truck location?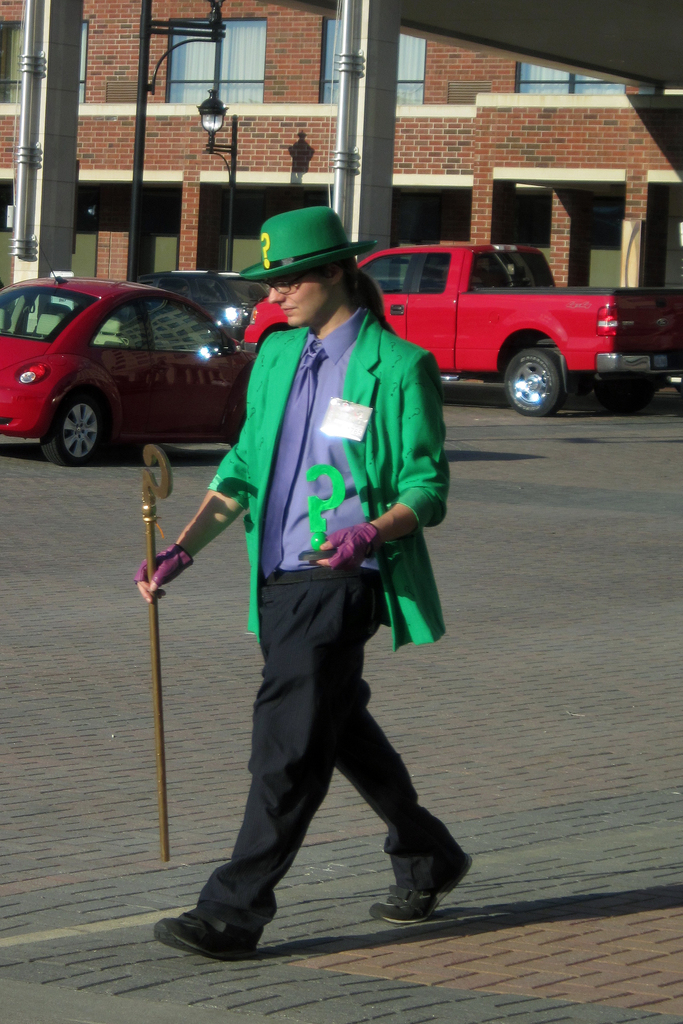
<box>275,232,636,422</box>
